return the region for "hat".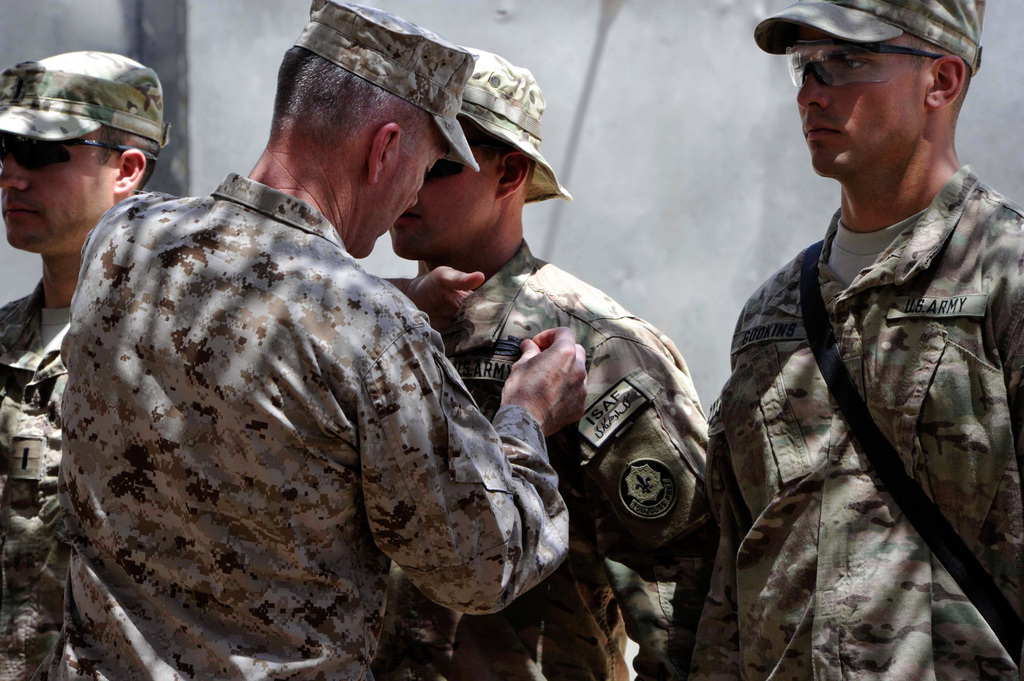
[753,0,986,80].
